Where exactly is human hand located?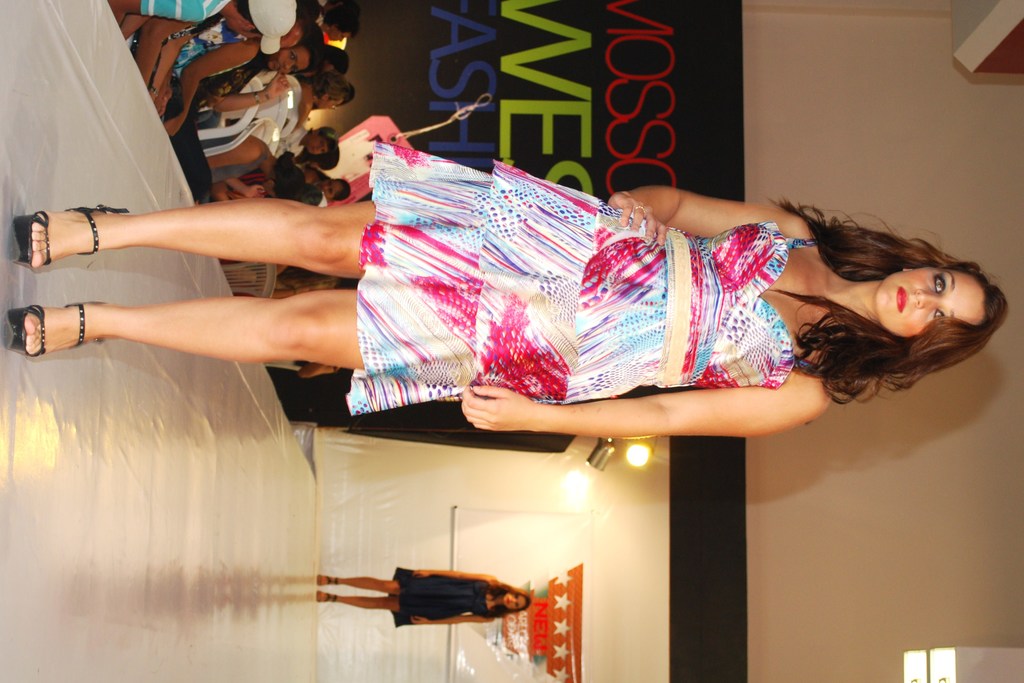
Its bounding box is [410,617,427,626].
